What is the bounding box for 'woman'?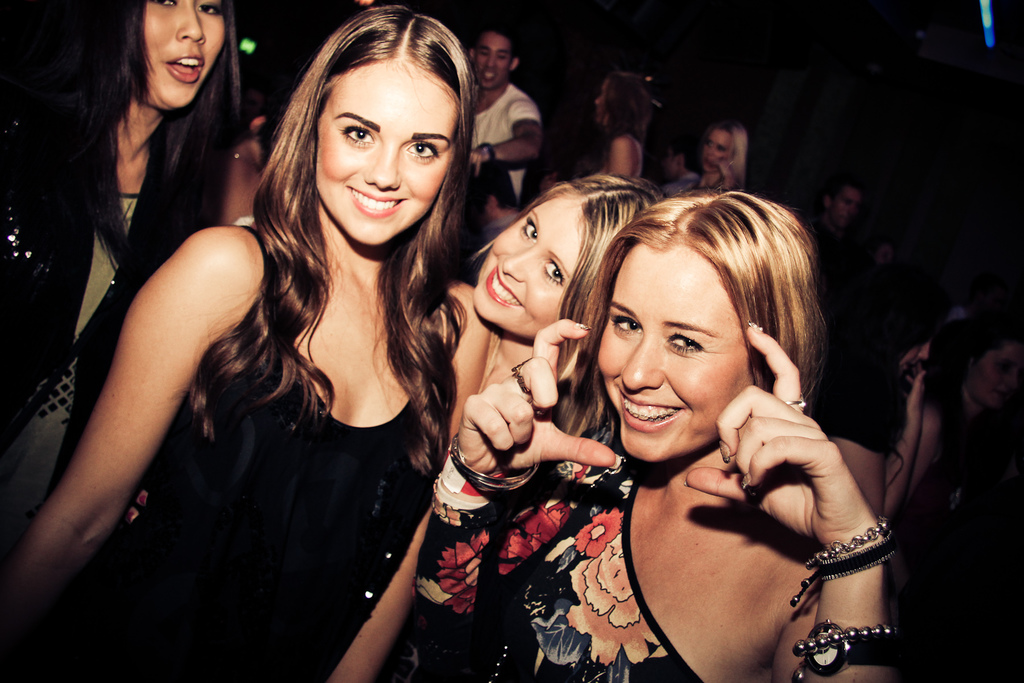
(left=421, top=185, right=896, bottom=682).
